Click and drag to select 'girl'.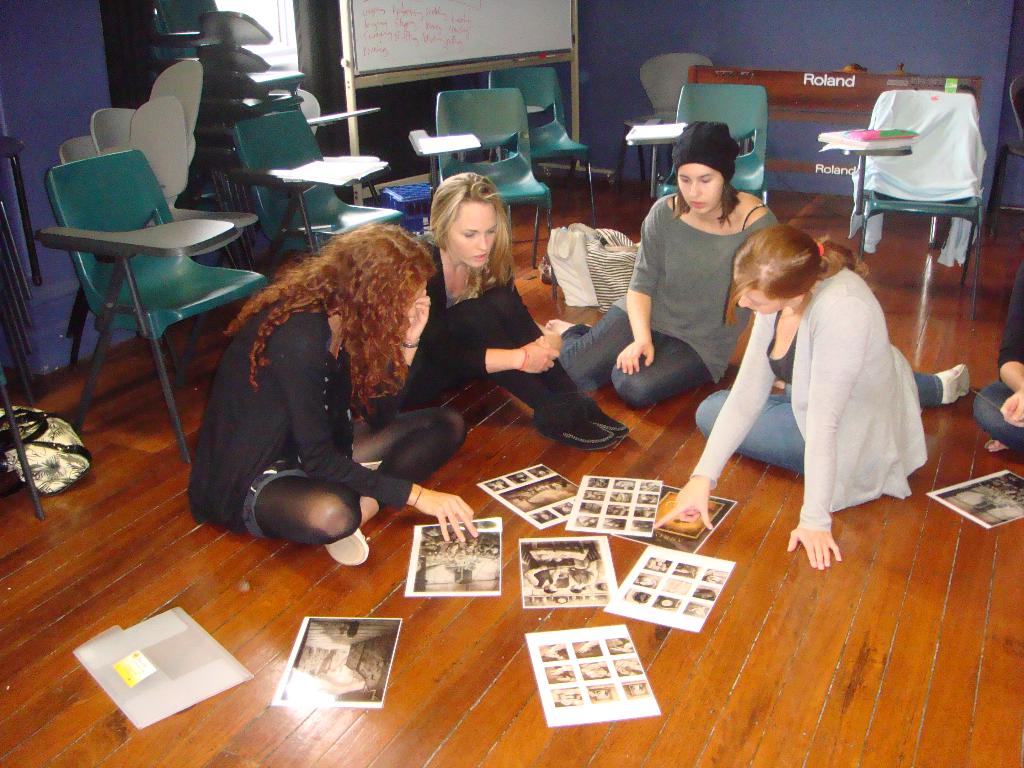
Selection: (639,220,972,564).
